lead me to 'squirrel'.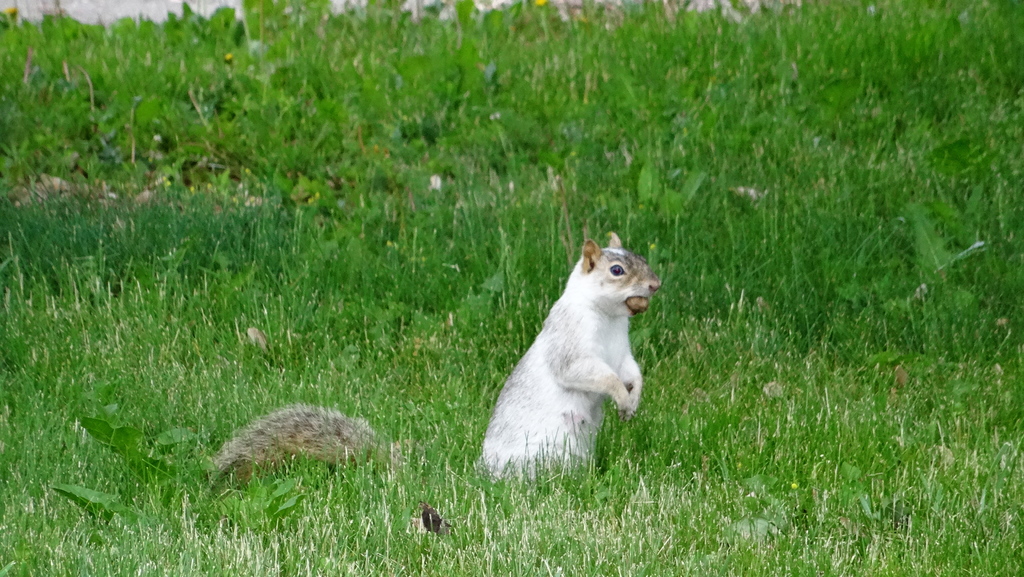
Lead to [207,233,660,489].
